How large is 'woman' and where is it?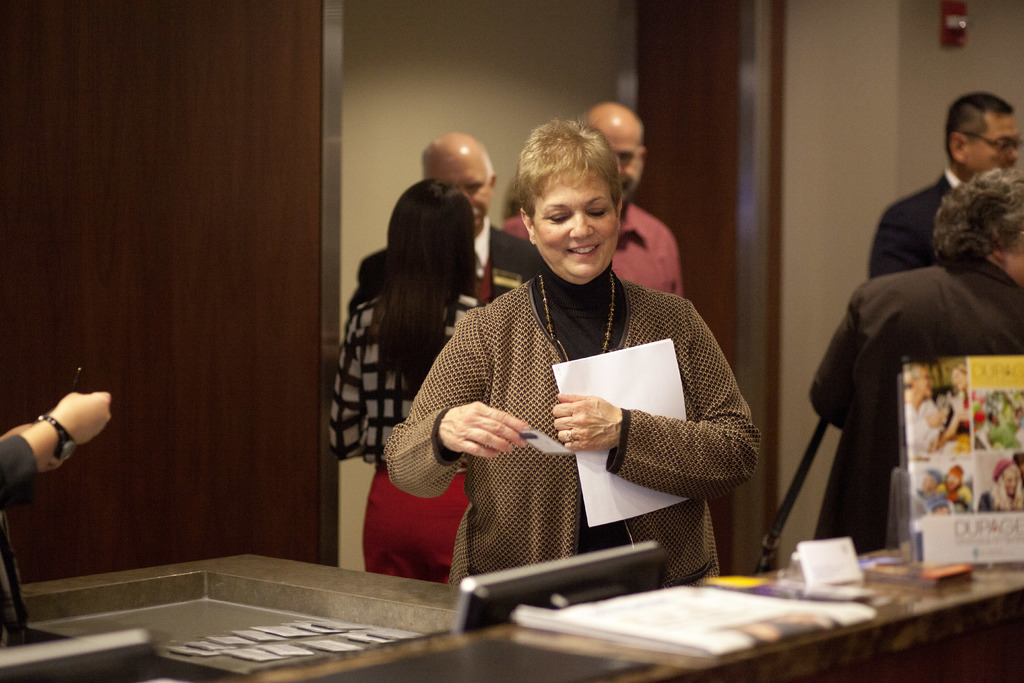
Bounding box: [903,363,943,450].
